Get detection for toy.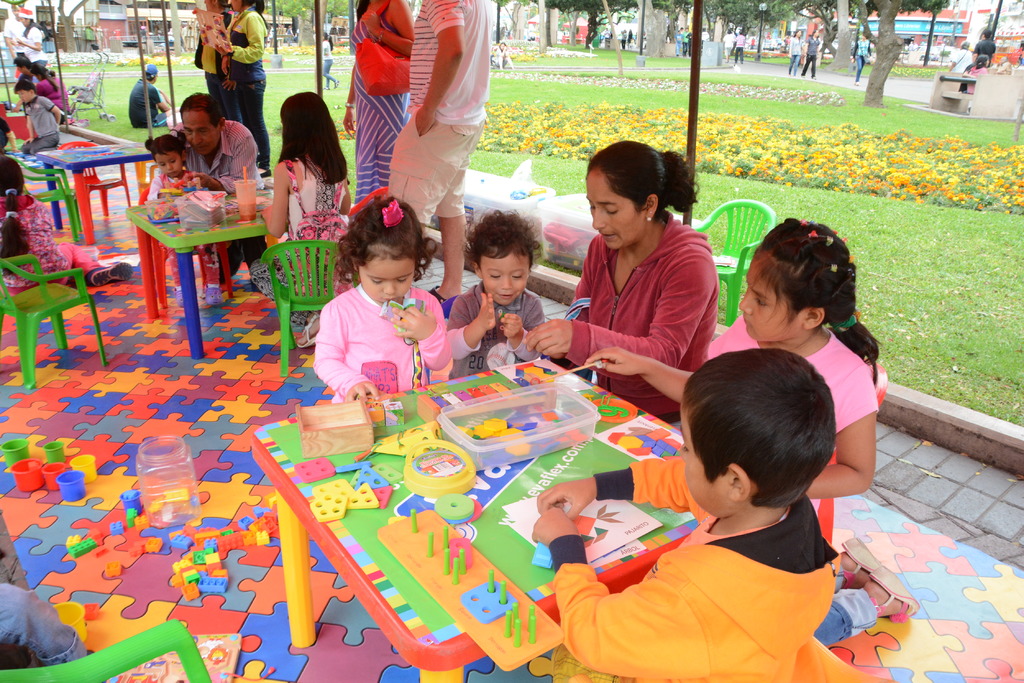
Detection: detection(292, 456, 334, 483).
